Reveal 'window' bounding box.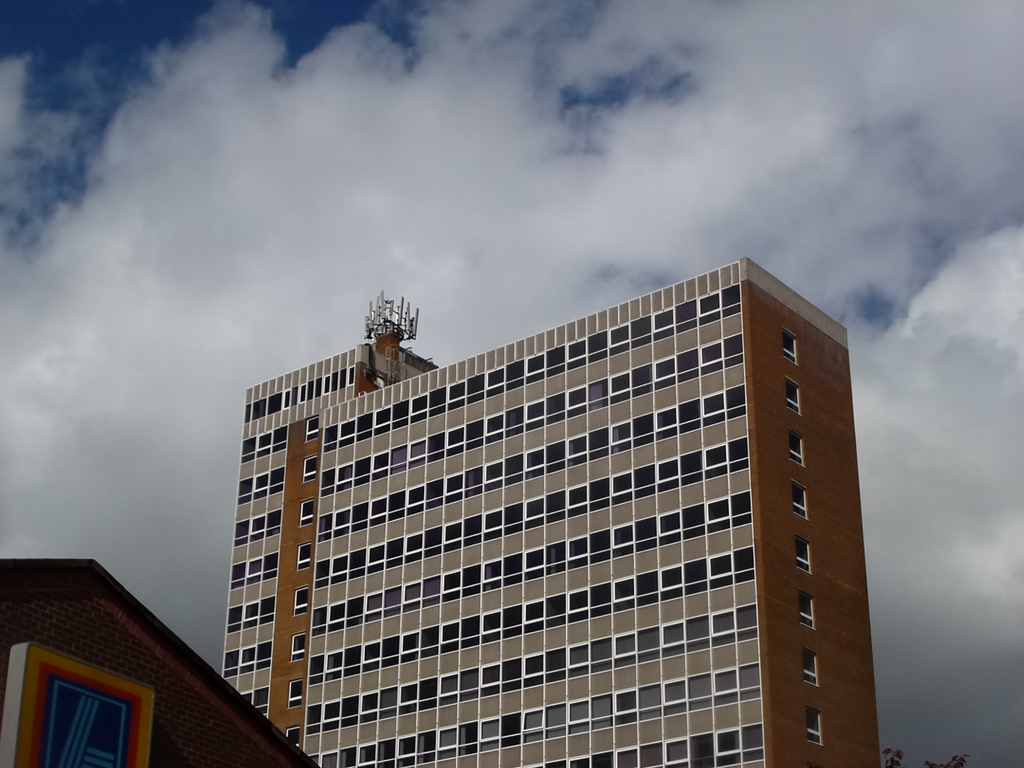
Revealed: (x1=222, y1=647, x2=243, y2=675).
